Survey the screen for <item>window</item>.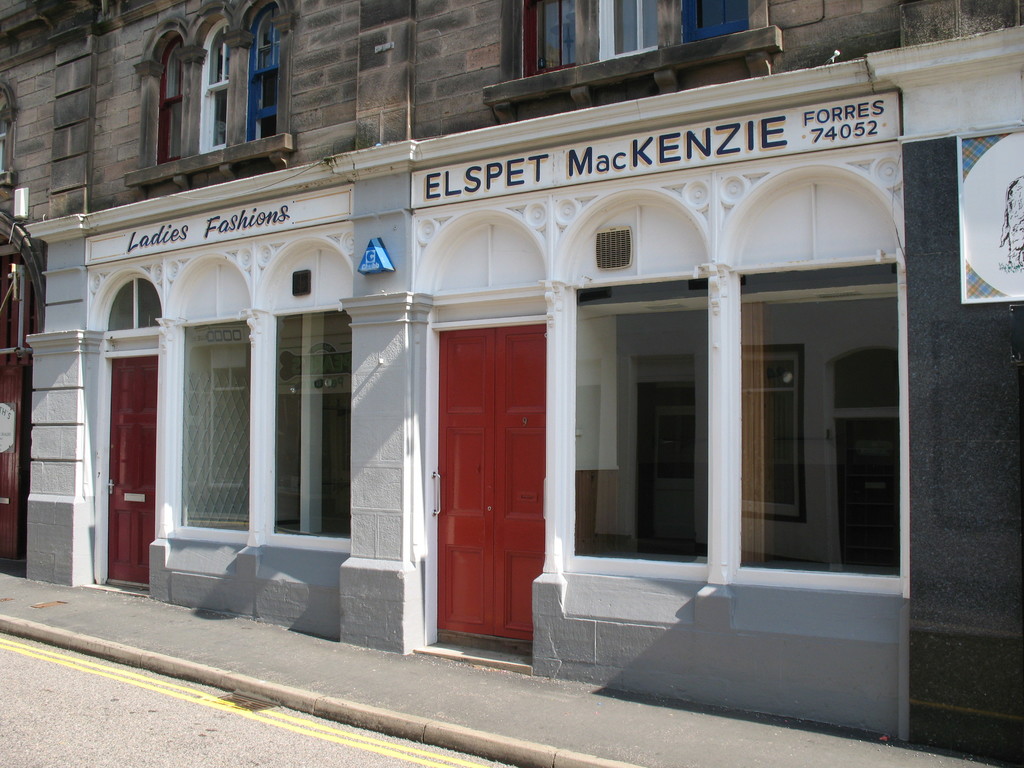
Survey found: 200,24,238,150.
